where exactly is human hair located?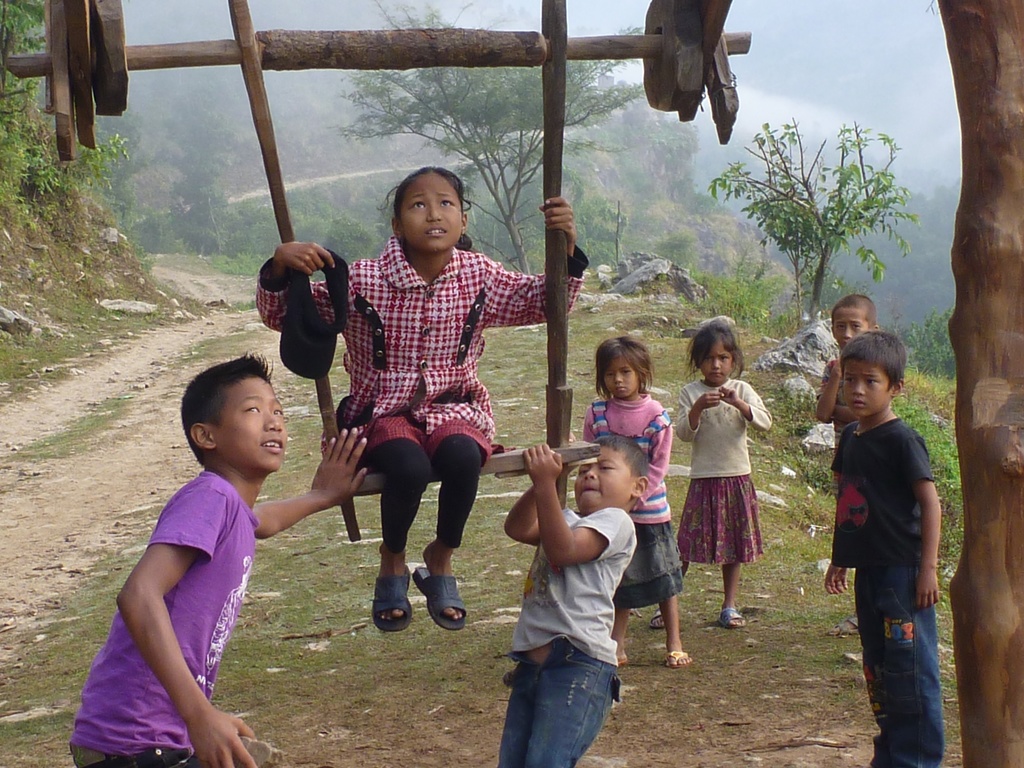
Its bounding box is bbox=(830, 292, 876, 326).
